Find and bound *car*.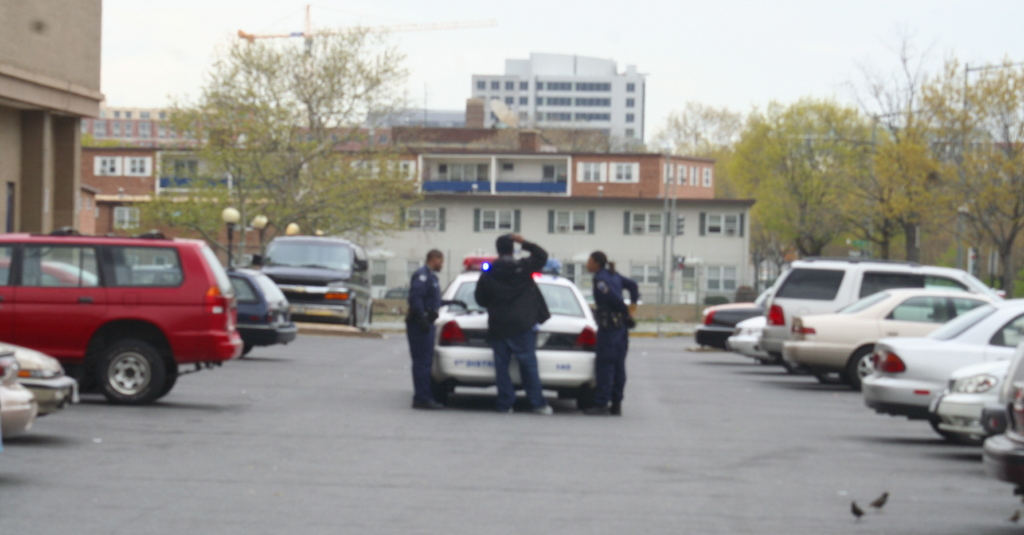
Bound: detection(760, 261, 998, 379).
